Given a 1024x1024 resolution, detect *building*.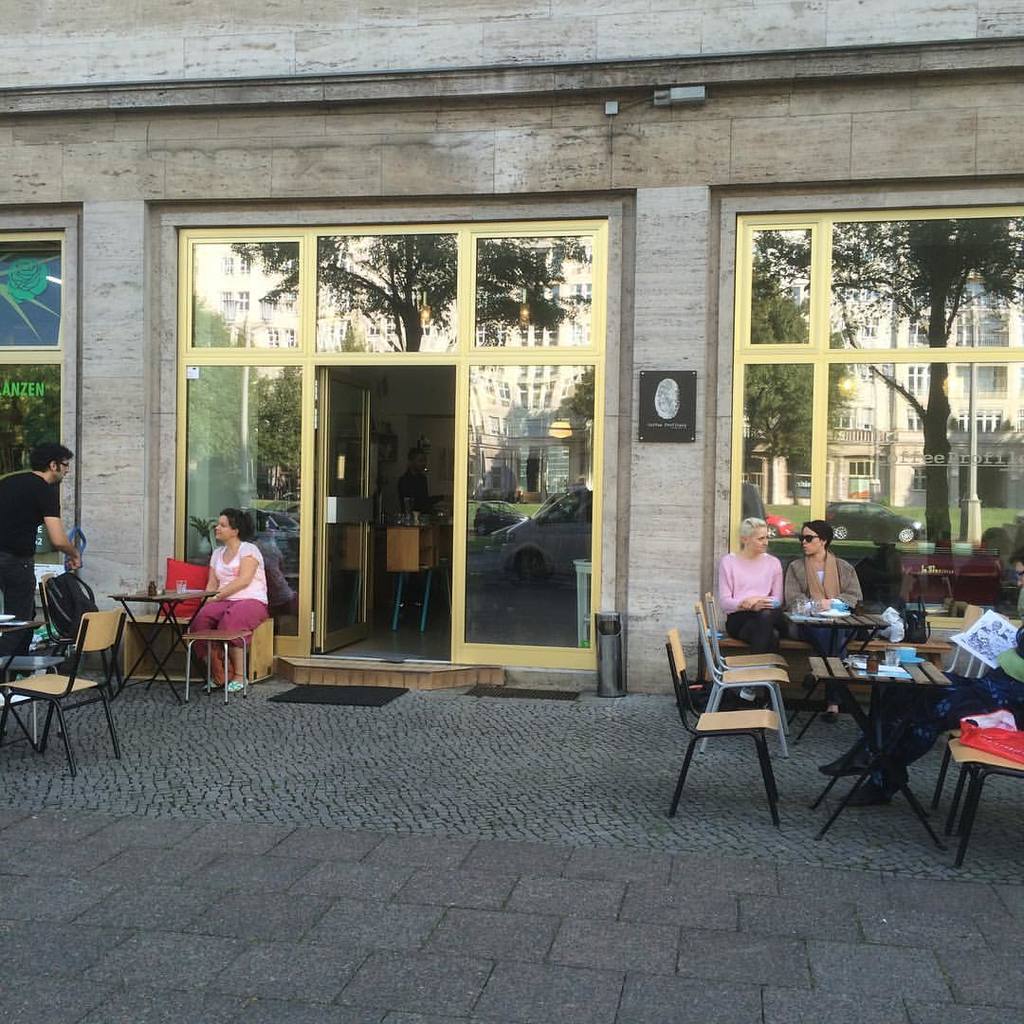
locate(0, 0, 1023, 694).
